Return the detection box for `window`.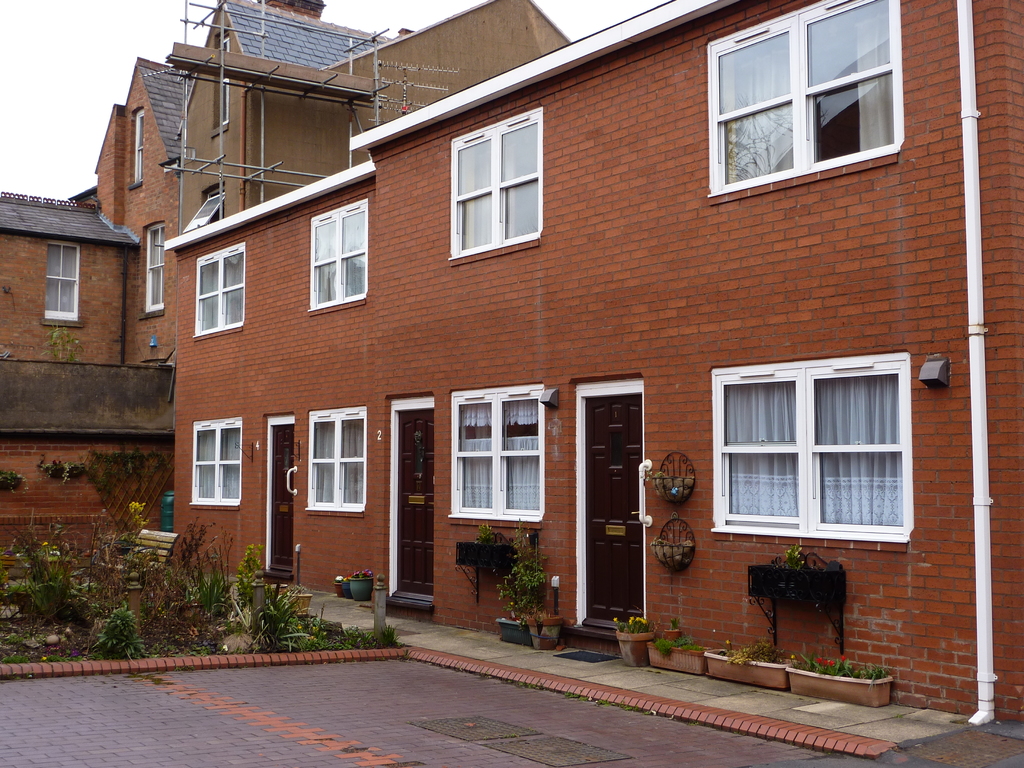
[x1=45, y1=243, x2=84, y2=325].
